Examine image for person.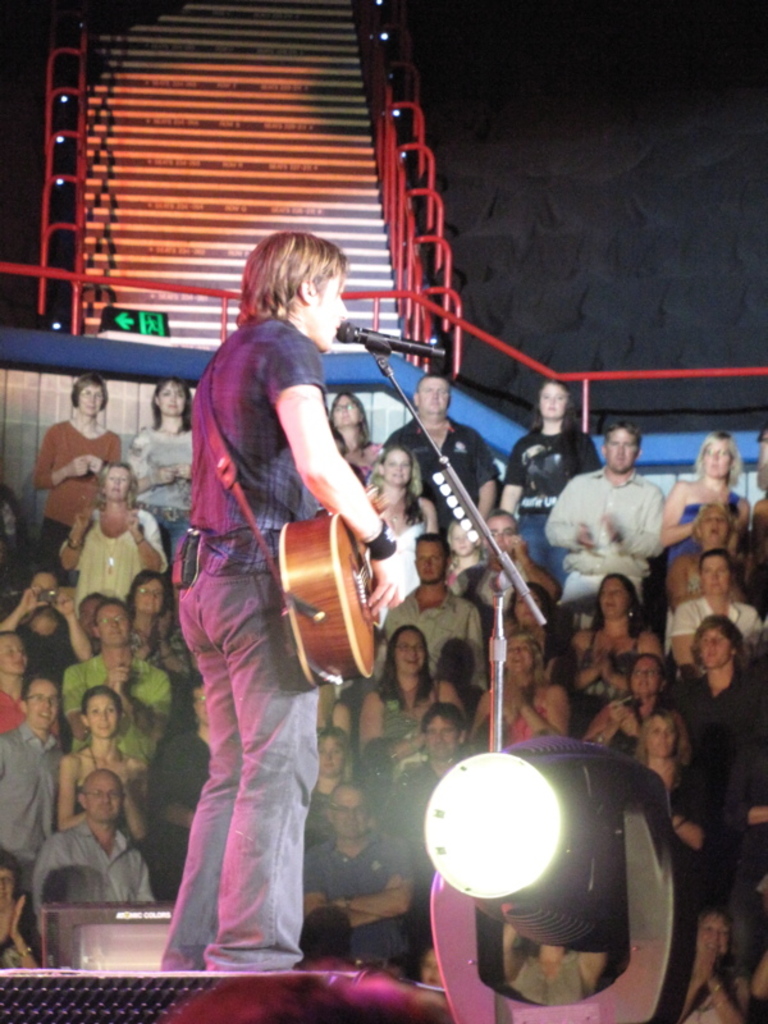
Examination result: x1=306 y1=774 x2=415 y2=986.
